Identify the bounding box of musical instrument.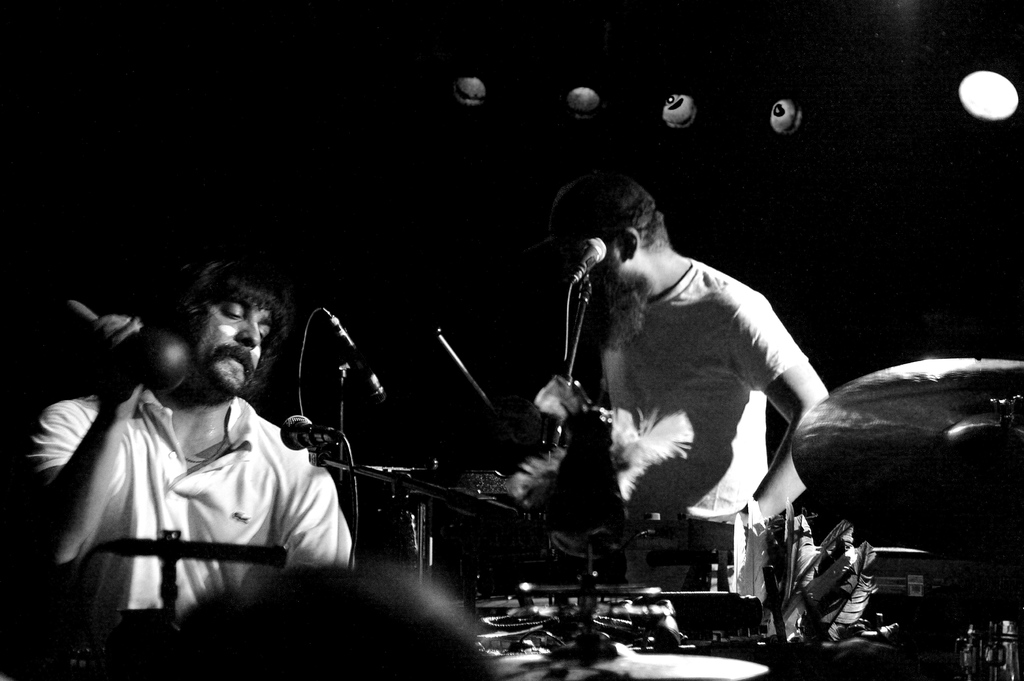
(60,298,190,402).
